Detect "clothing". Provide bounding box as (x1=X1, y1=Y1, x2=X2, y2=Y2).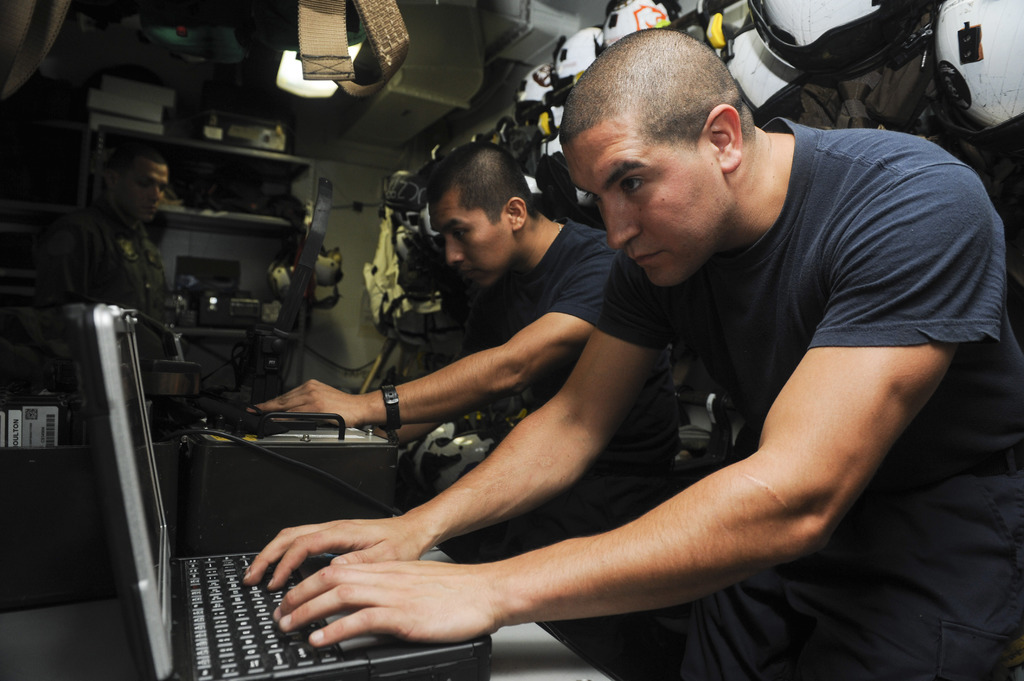
(x1=35, y1=204, x2=188, y2=364).
